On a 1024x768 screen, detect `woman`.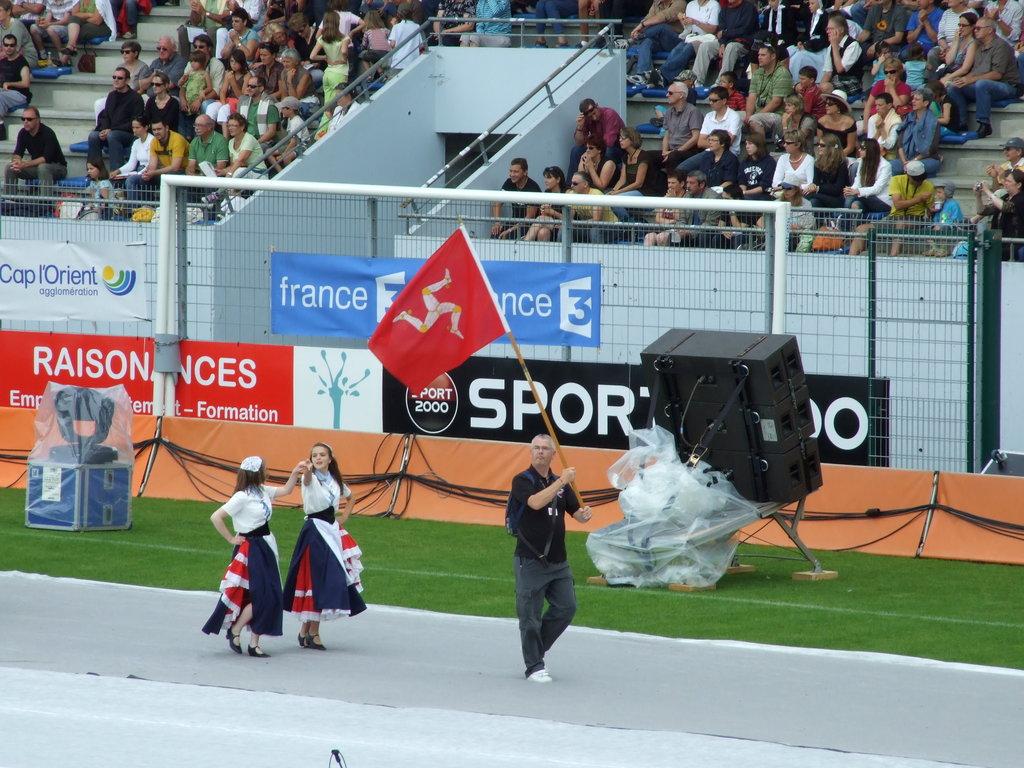
x1=797 y1=134 x2=853 y2=214.
